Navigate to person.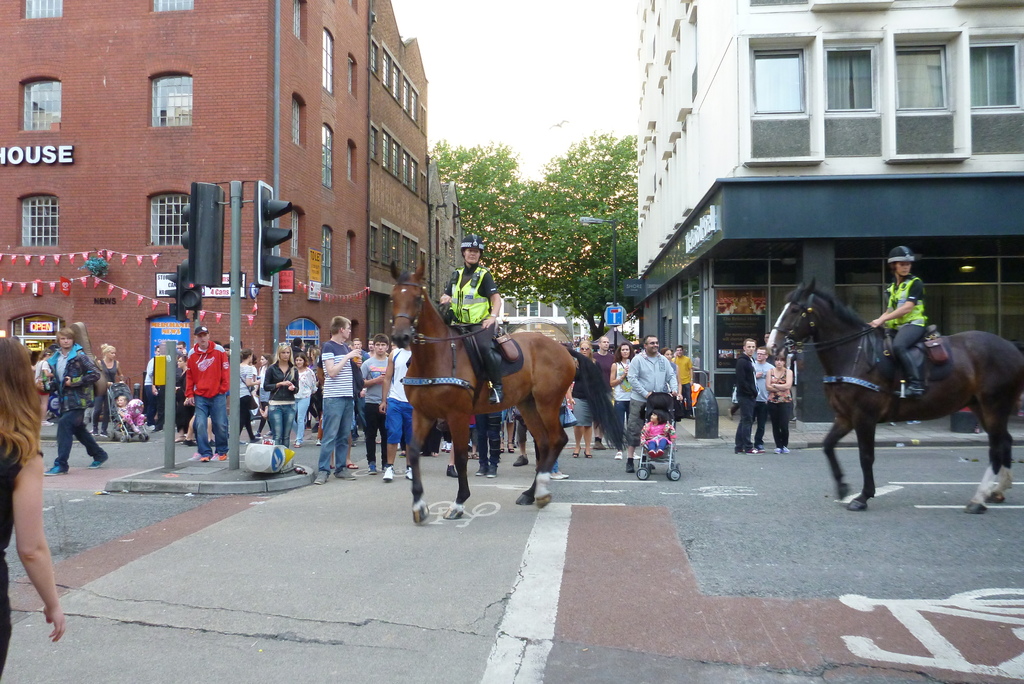
Navigation target: bbox=(870, 252, 927, 391).
